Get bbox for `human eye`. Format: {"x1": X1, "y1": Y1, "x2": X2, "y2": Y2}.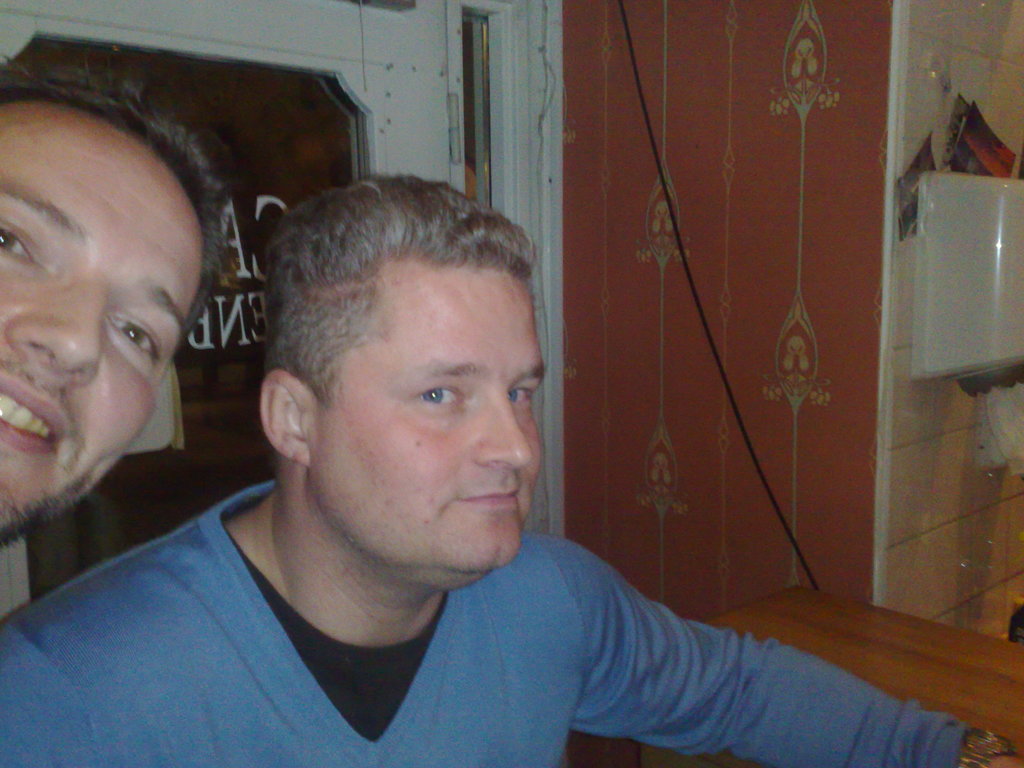
{"x1": 409, "y1": 375, "x2": 468, "y2": 422}.
